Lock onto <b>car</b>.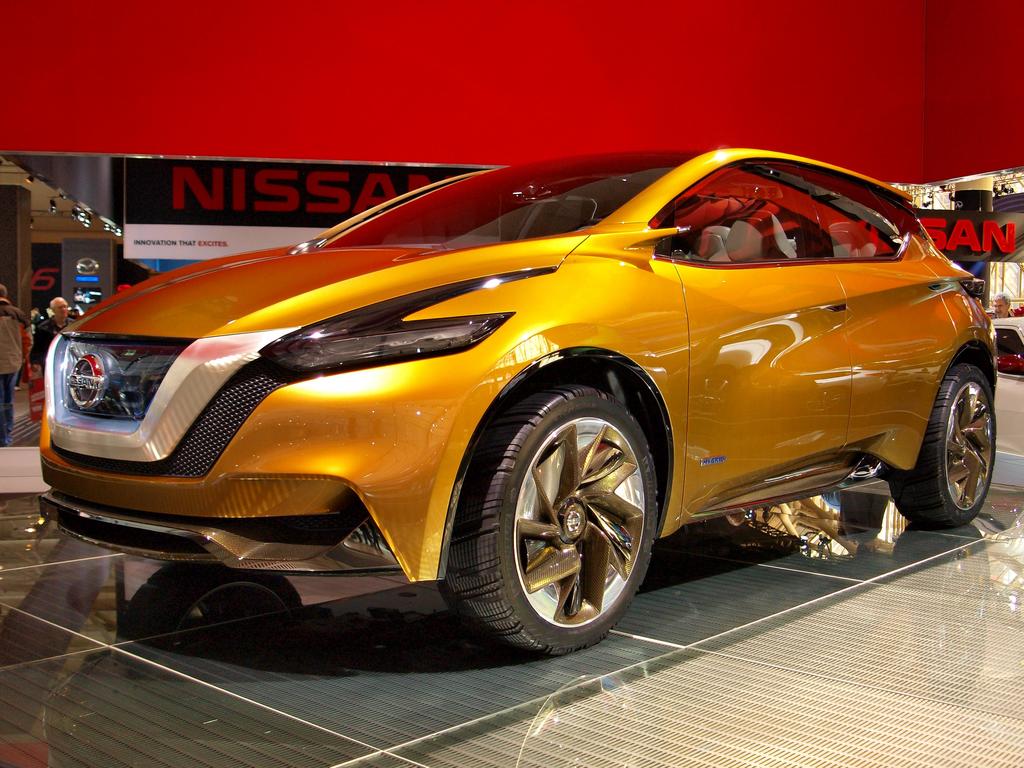
Locked: BBox(989, 318, 1023, 371).
